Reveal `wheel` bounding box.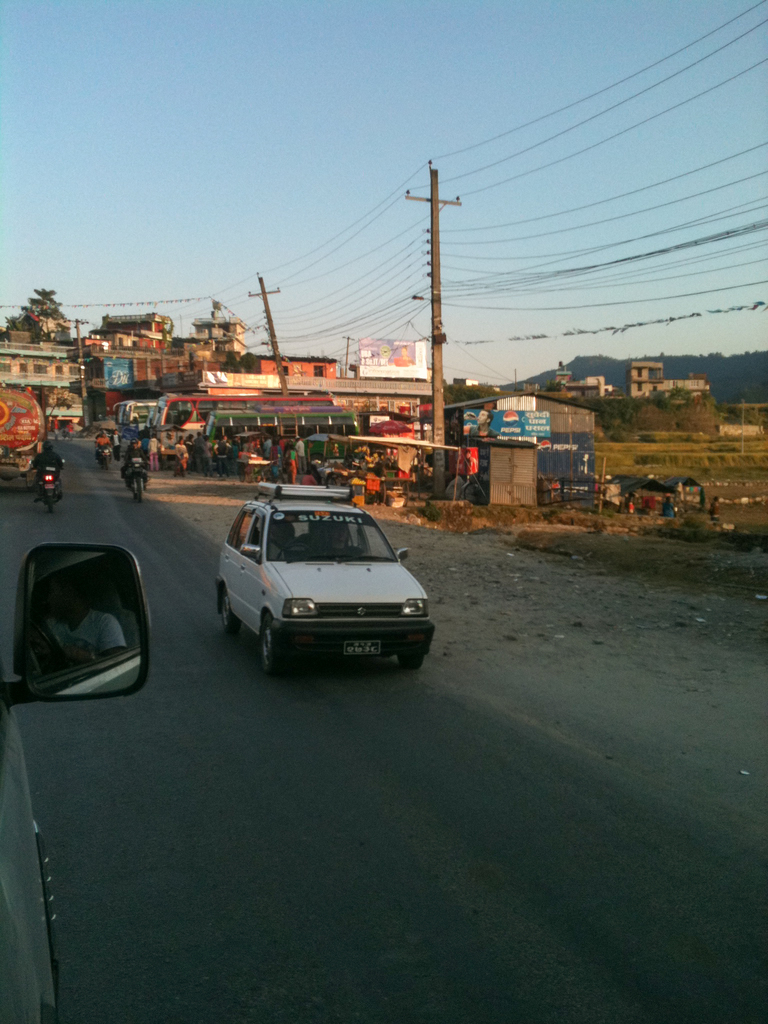
Revealed: bbox=[397, 644, 427, 667].
